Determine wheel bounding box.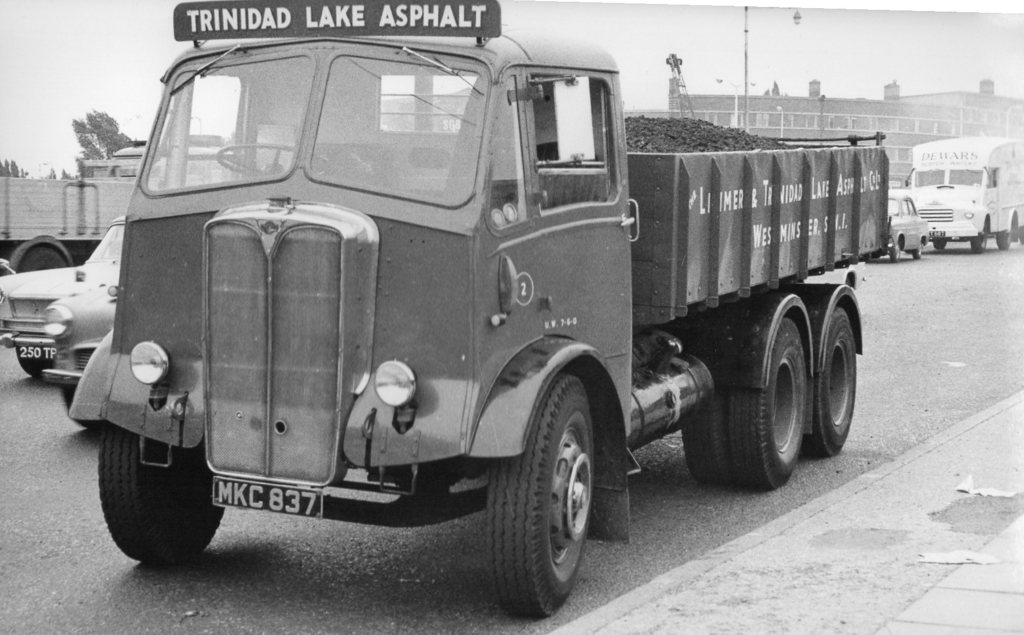
Determined: [x1=15, y1=246, x2=67, y2=272].
